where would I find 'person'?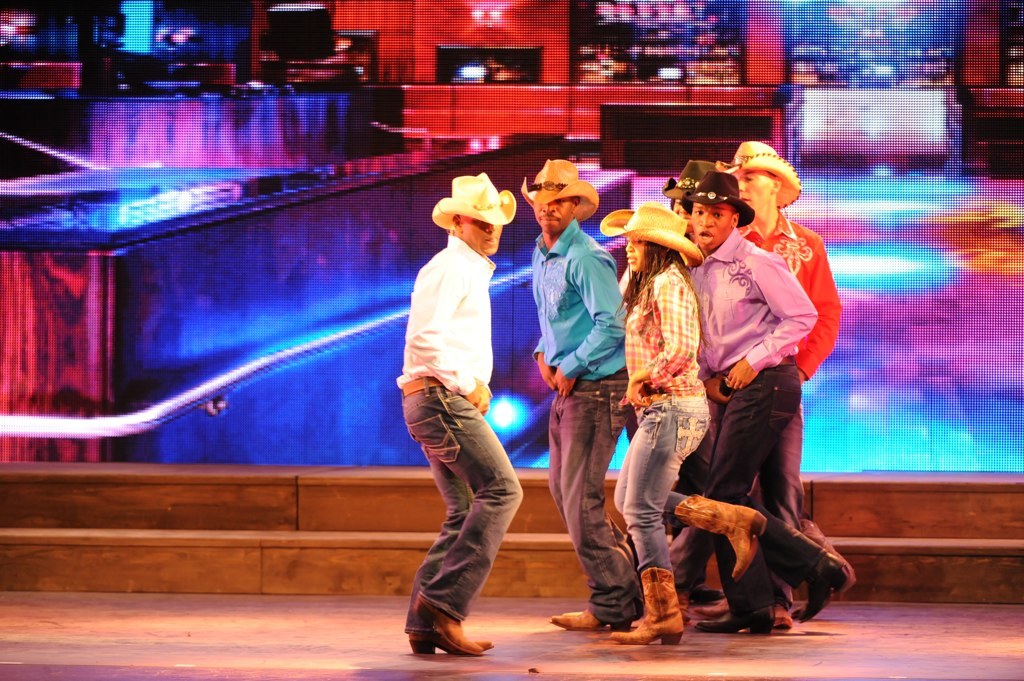
At x1=687, y1=141, x2=855, y2=626.
